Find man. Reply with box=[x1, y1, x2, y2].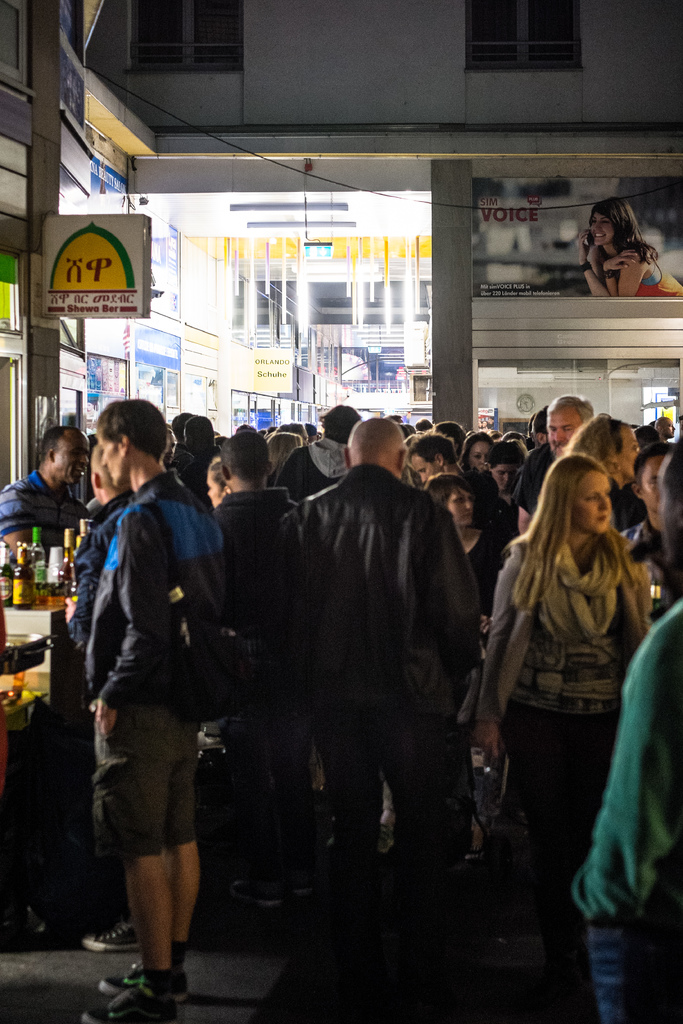
box=[239, 400, 498, 939].
